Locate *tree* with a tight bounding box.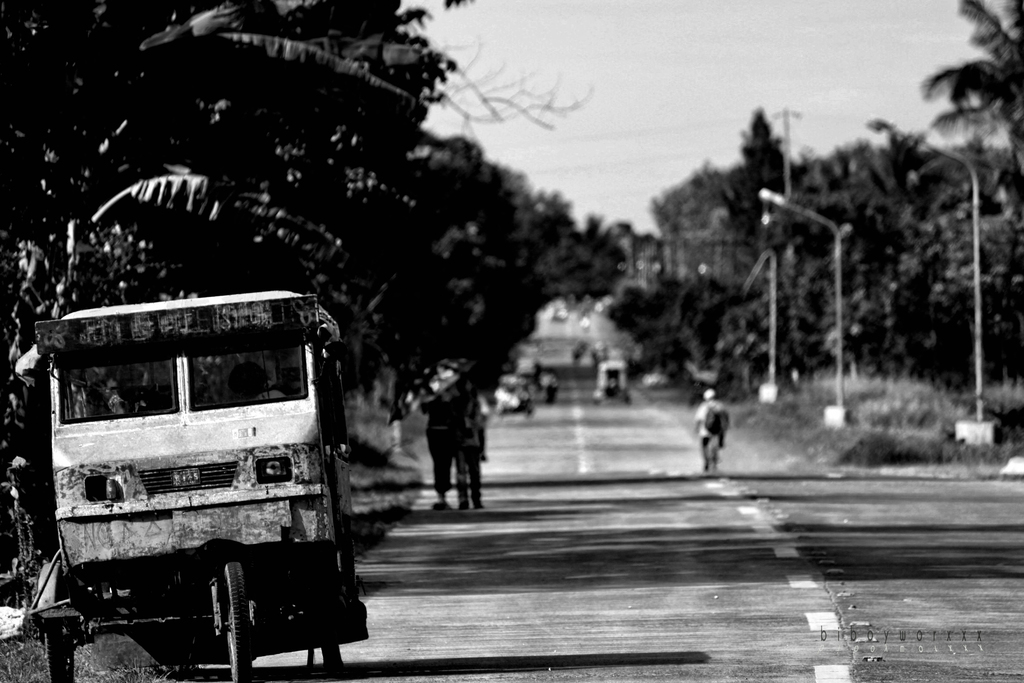
<region>646, 156, 724, 237</region>.
